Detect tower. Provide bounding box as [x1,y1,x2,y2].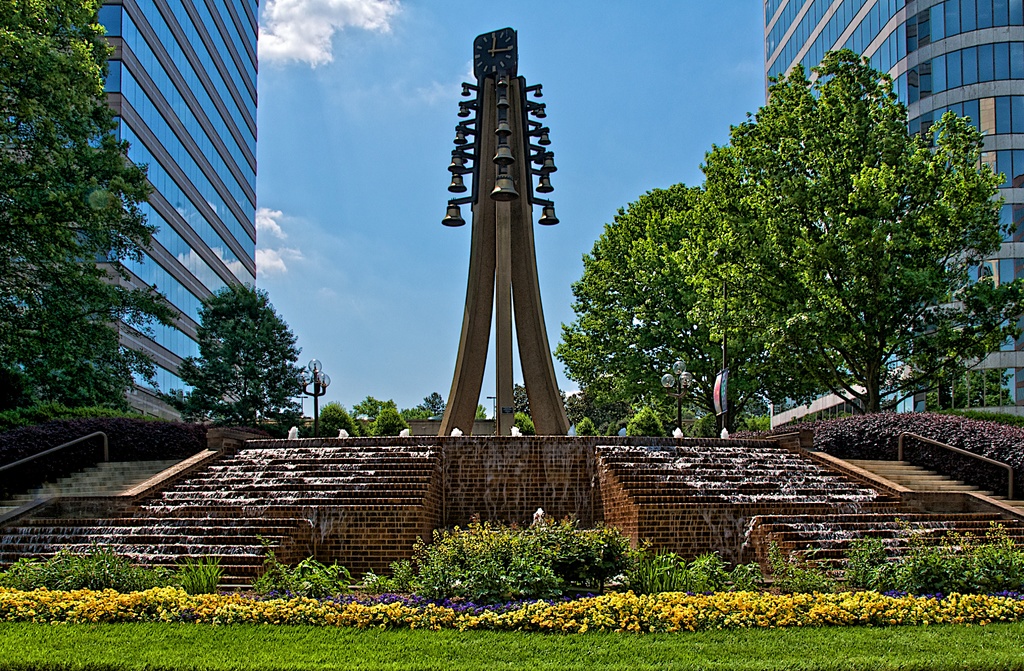
[90,0,254,435].
